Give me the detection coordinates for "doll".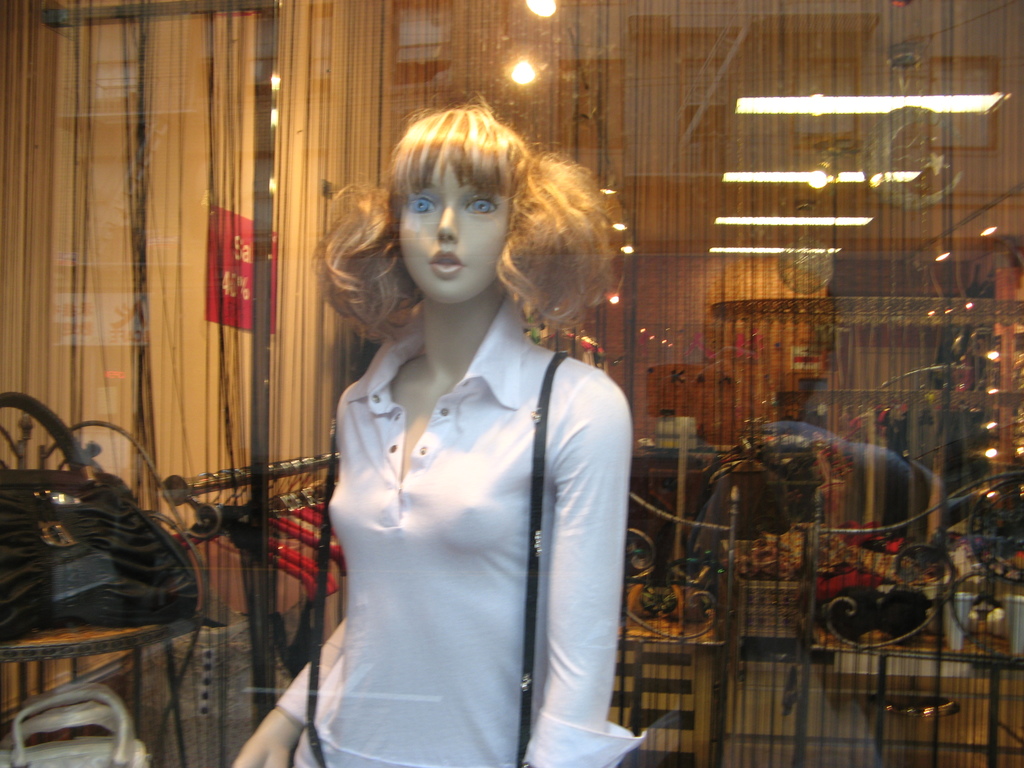
locate(261, 97, 641, 762).
